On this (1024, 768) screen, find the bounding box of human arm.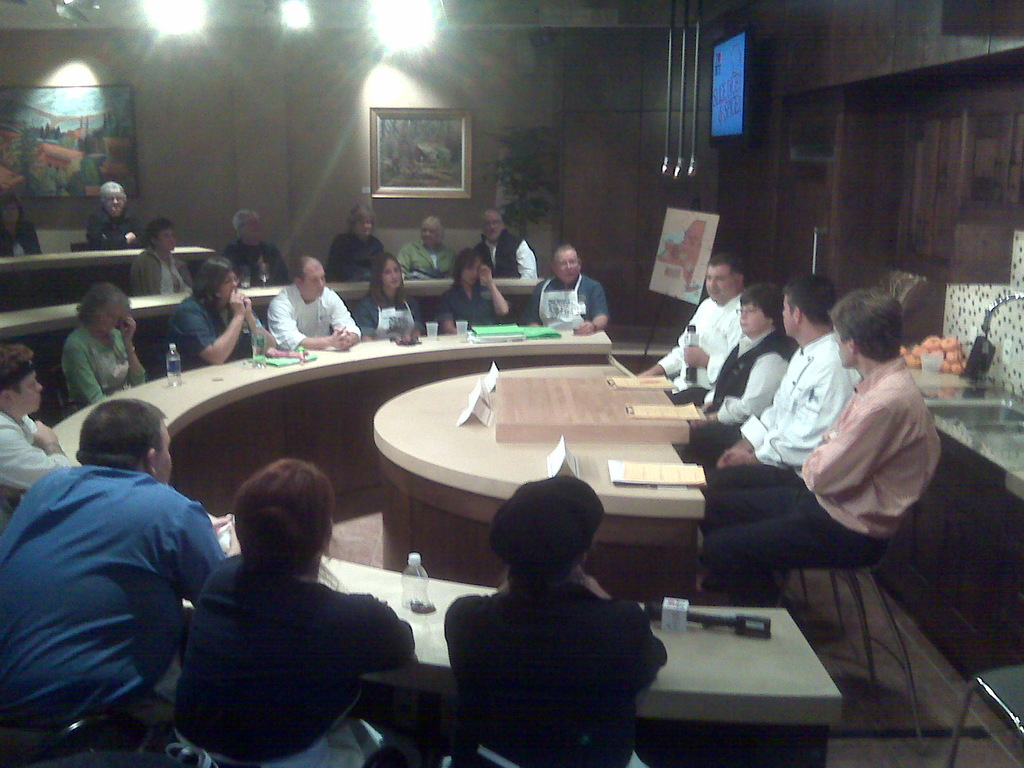
Bounding box: {"x1": 28, "y1": 223, "x2": 52, "y2": 262}.
